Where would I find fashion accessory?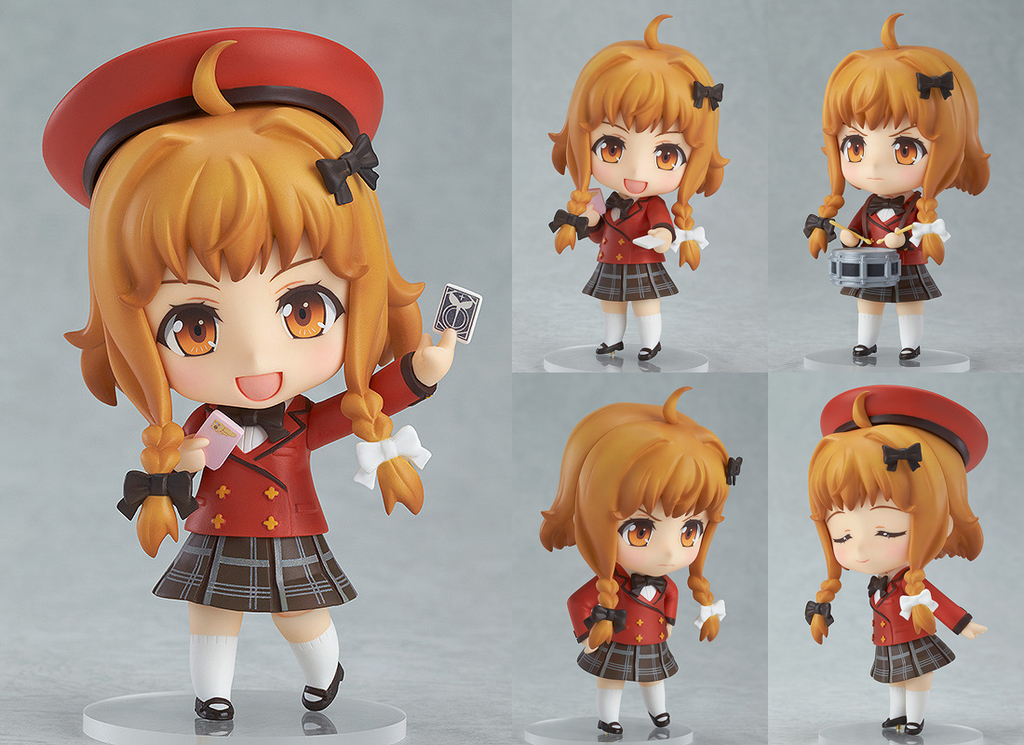
At box=[917, 72, 953, 103].
